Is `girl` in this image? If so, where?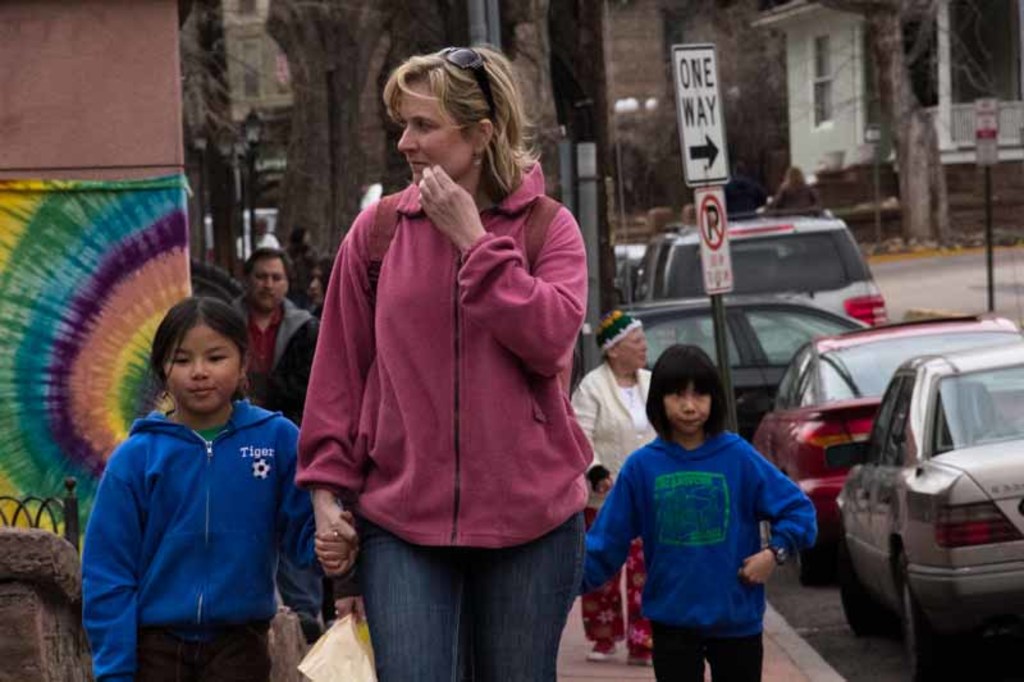
Yes, at [x1=292, y1=50, x2=613, y2=681].
